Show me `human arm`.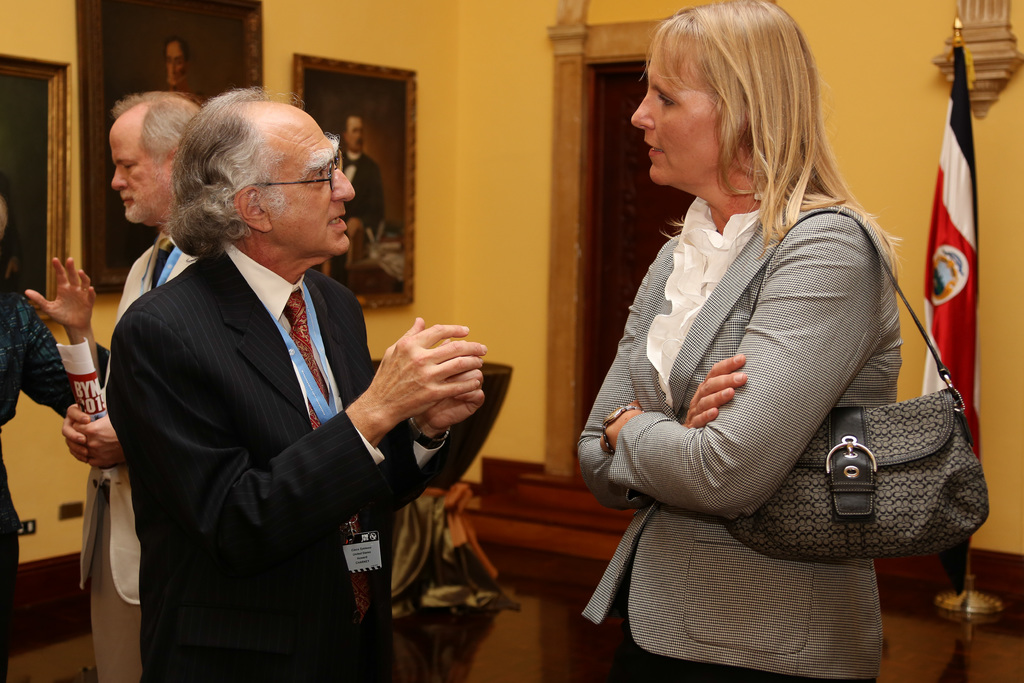
`human arm` is here: BBox(601, 210, 881, 516).
